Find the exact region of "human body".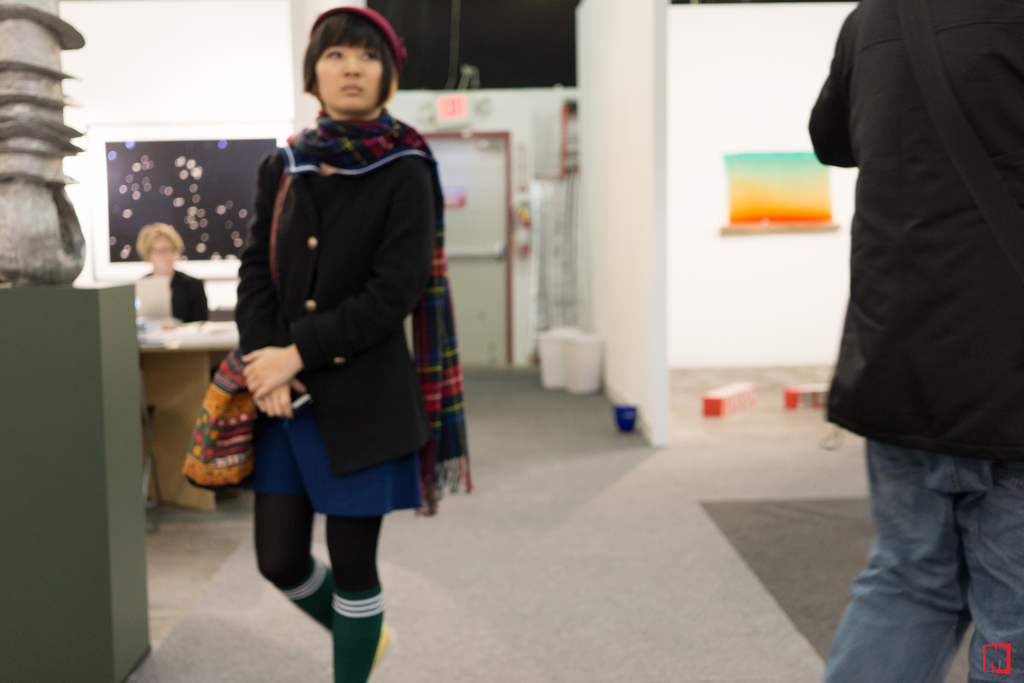
Exact region: (x1=797, y1=0, x2=1023, y2=682).
